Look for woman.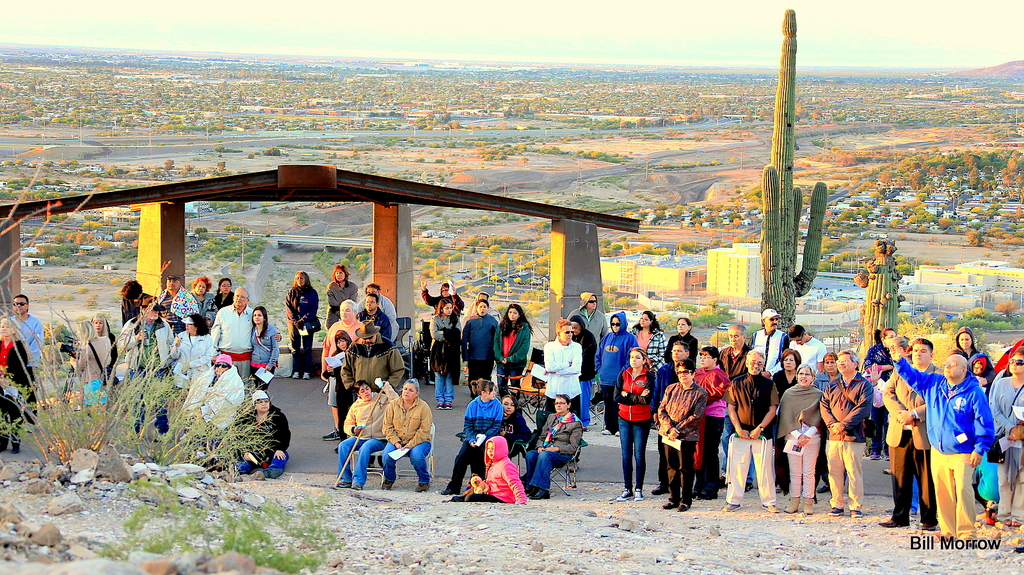
Found: (493,300,532,404).
